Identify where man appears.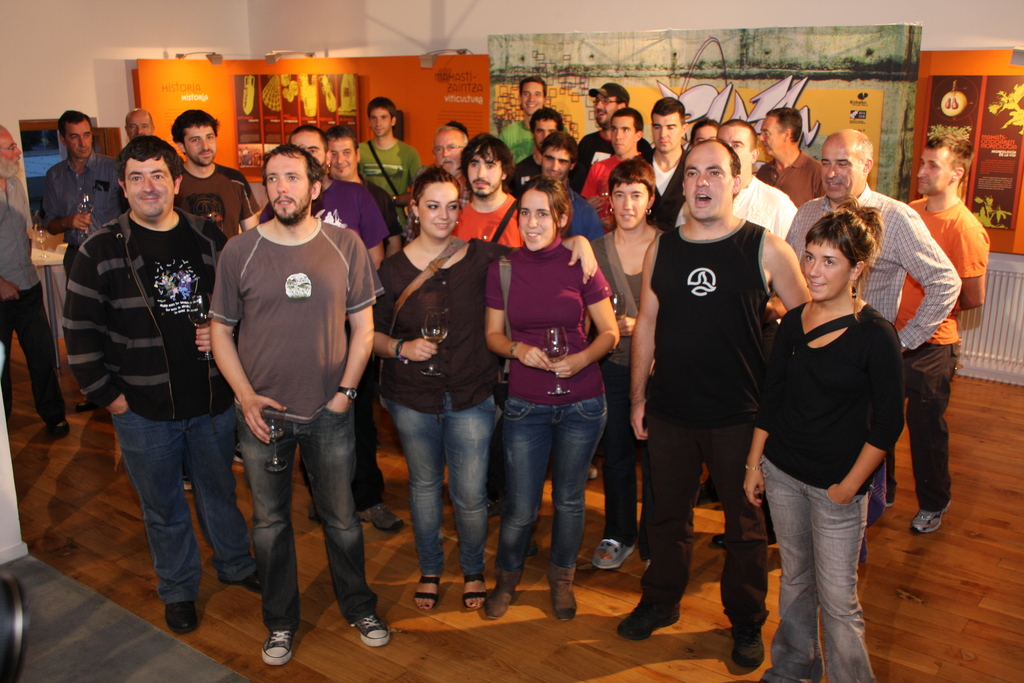
Appears at x1=358 y1=98 x2=429 y2=237.
